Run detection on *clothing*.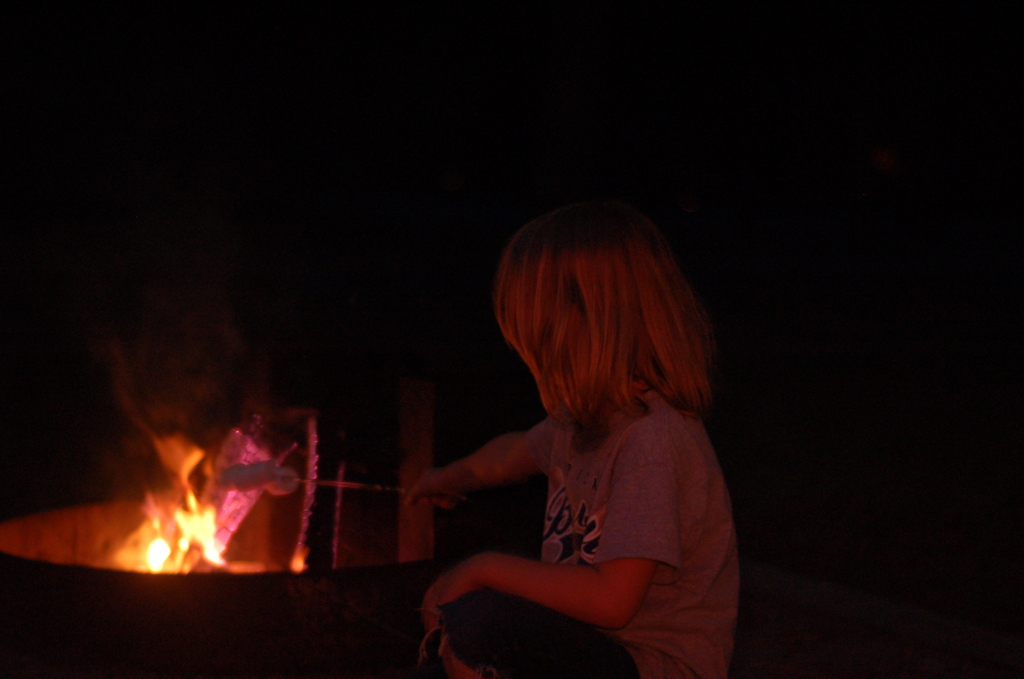
Result: 435:308:739:656.
